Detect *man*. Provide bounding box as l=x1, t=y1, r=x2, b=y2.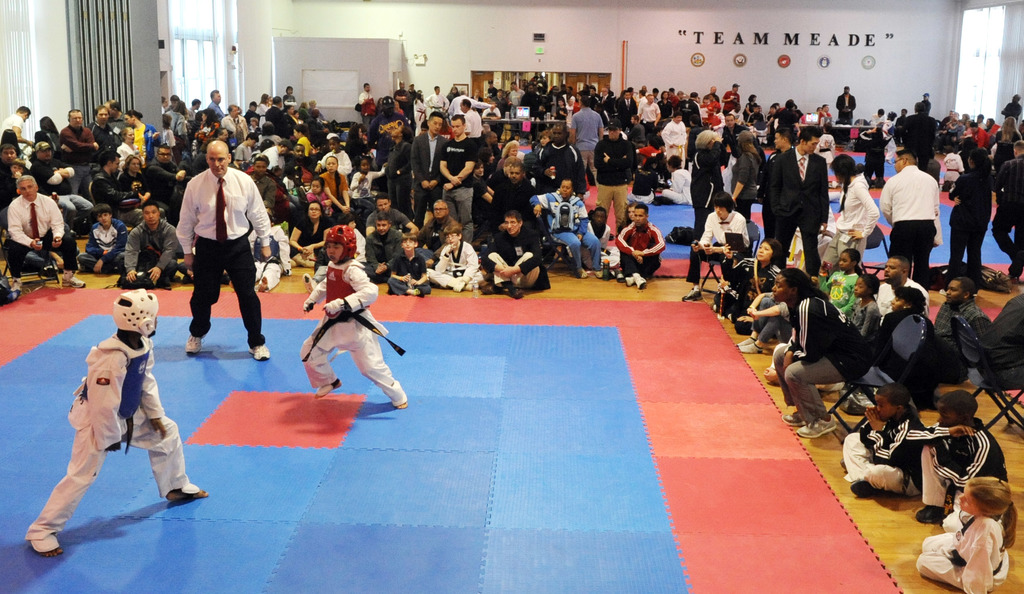
l=678, t=191, r=749, b=303.
